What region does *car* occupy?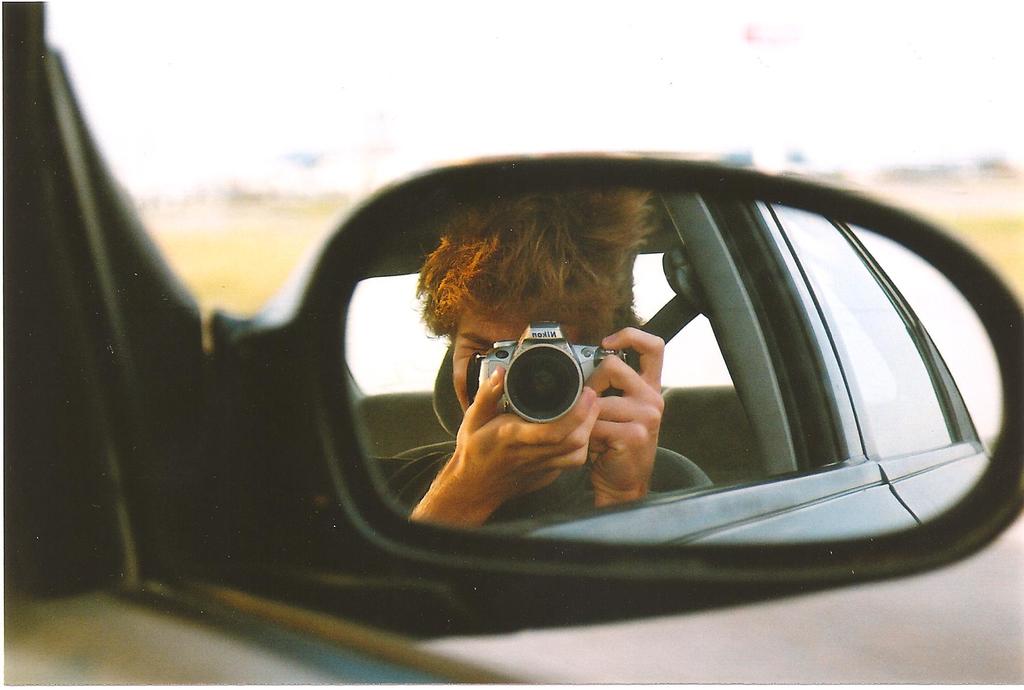
bbox=[0, 0, 1023, 689].
